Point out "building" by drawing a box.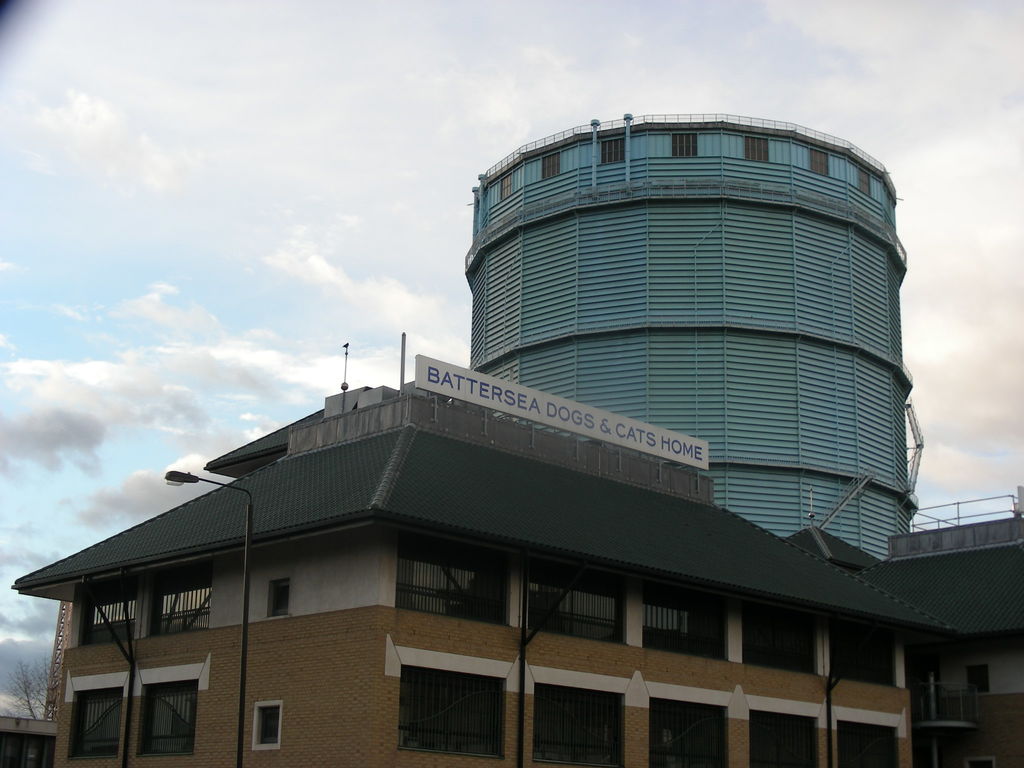
bbox=[0, 716, 55, 767].
